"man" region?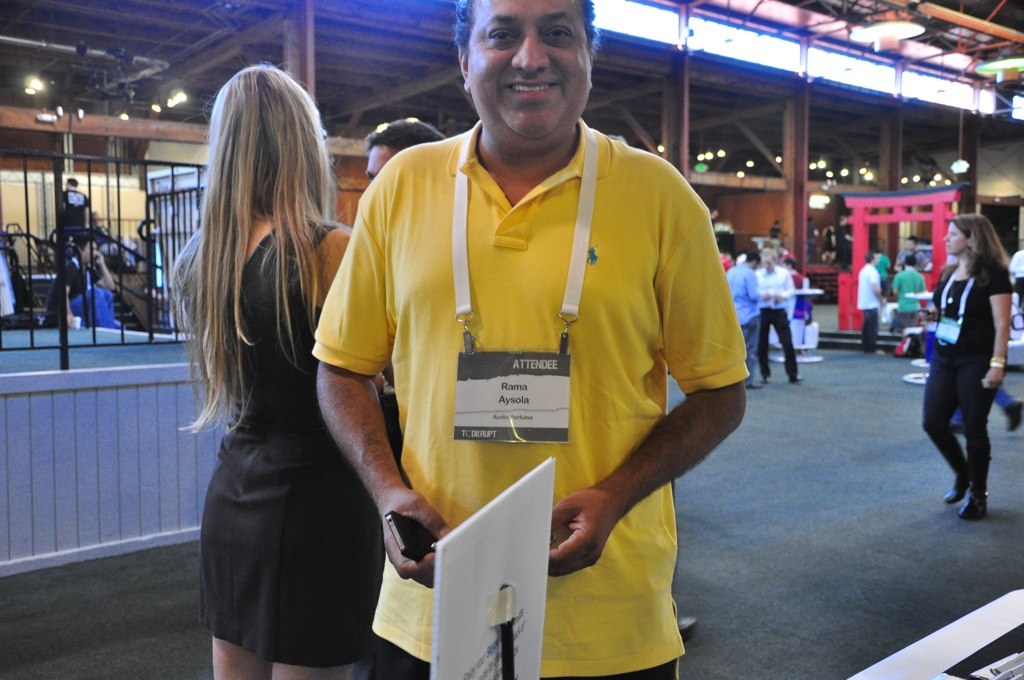
[723,244,777,389]
